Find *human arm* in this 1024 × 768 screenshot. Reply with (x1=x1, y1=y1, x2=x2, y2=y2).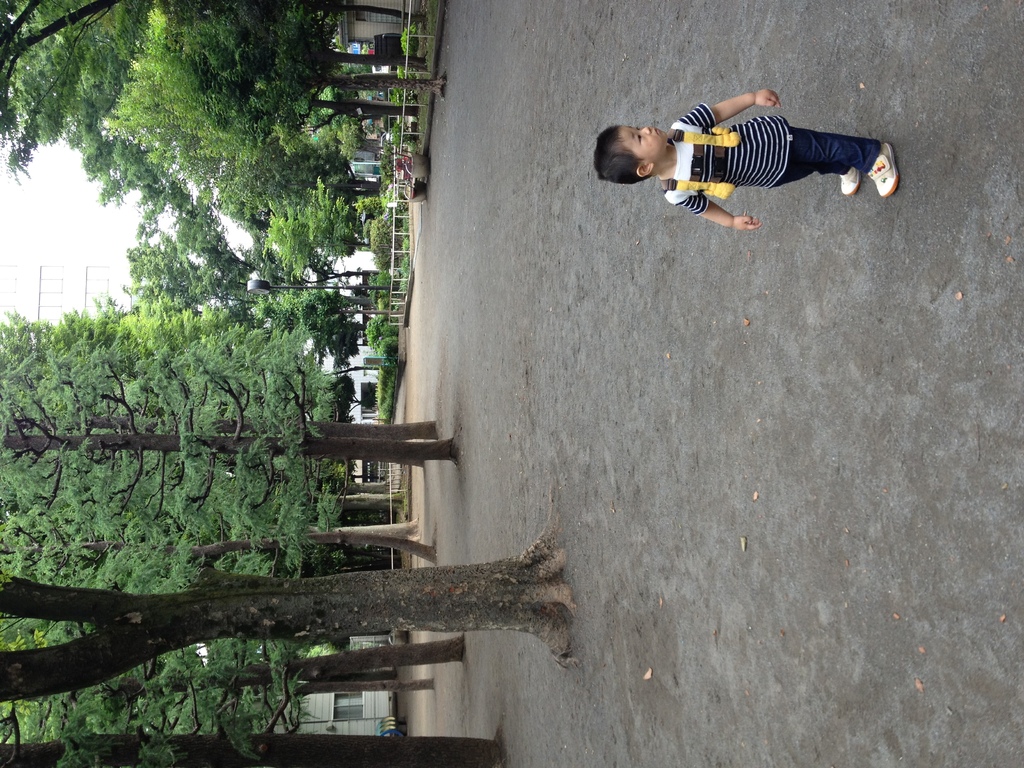
(x1=662, y1=190, x2=765, y2=231).
